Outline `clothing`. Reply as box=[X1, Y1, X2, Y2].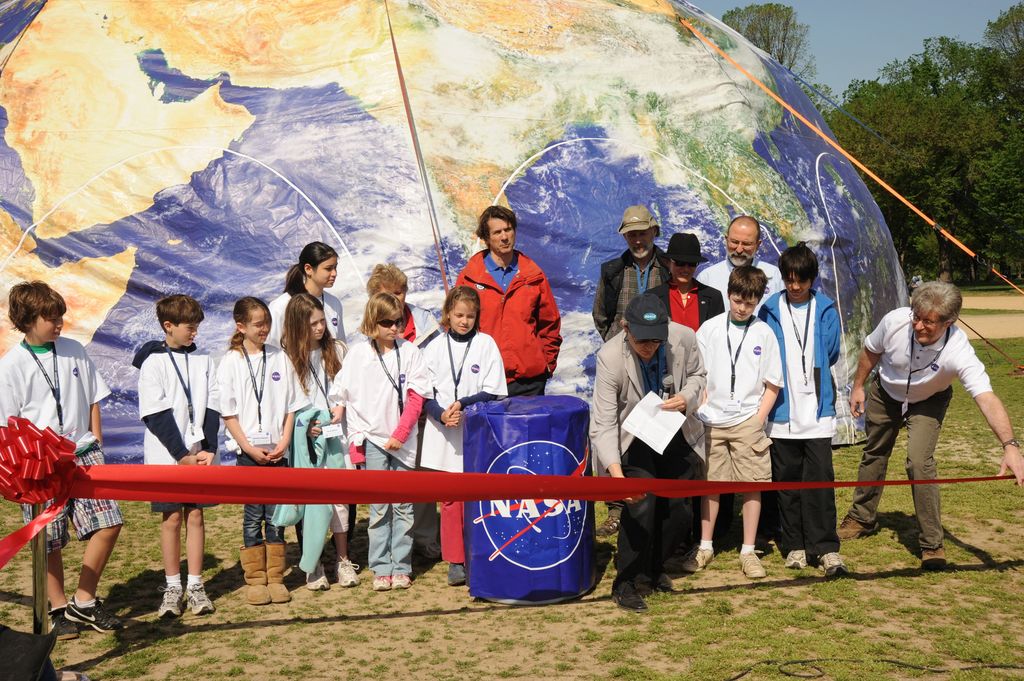
box=[0, 337, 126, 555].
